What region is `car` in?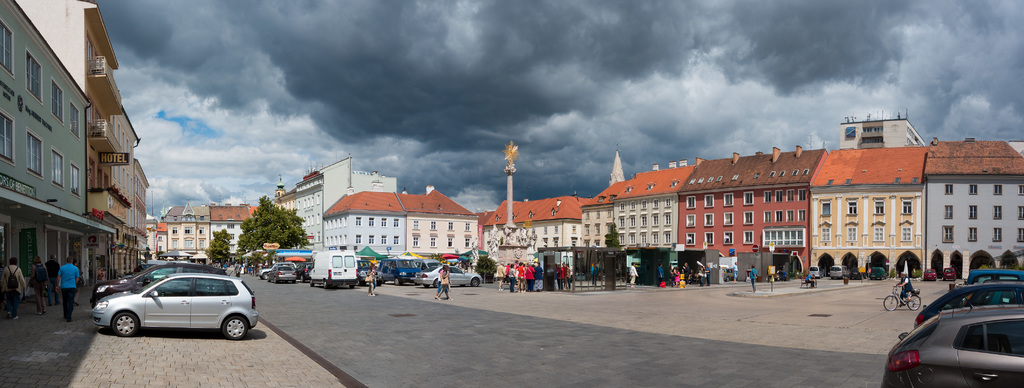
(x1=424, y1=264, x2=483, y2=286).
